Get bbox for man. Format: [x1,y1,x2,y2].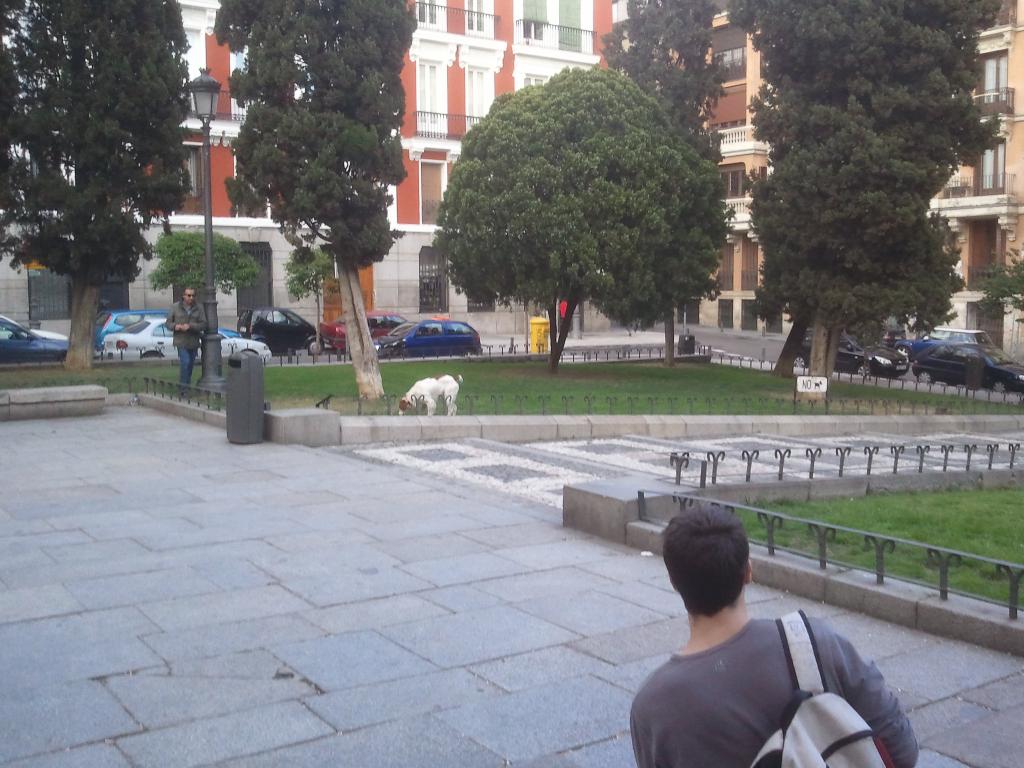
[165,287,210,387].
